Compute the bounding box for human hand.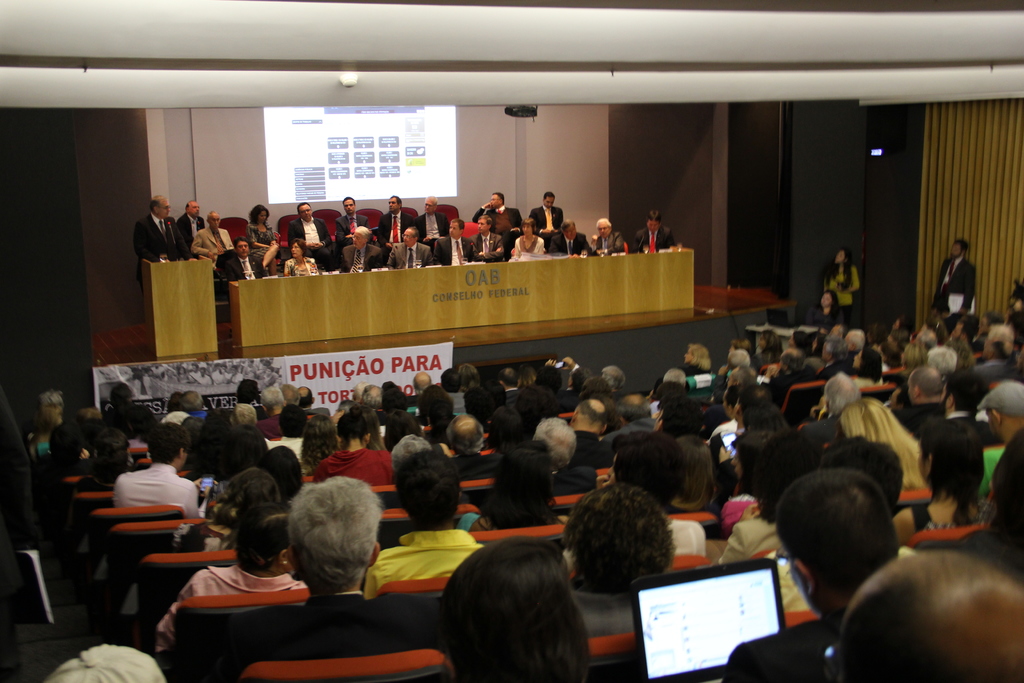
Rect(79, 447, 89, 459).
